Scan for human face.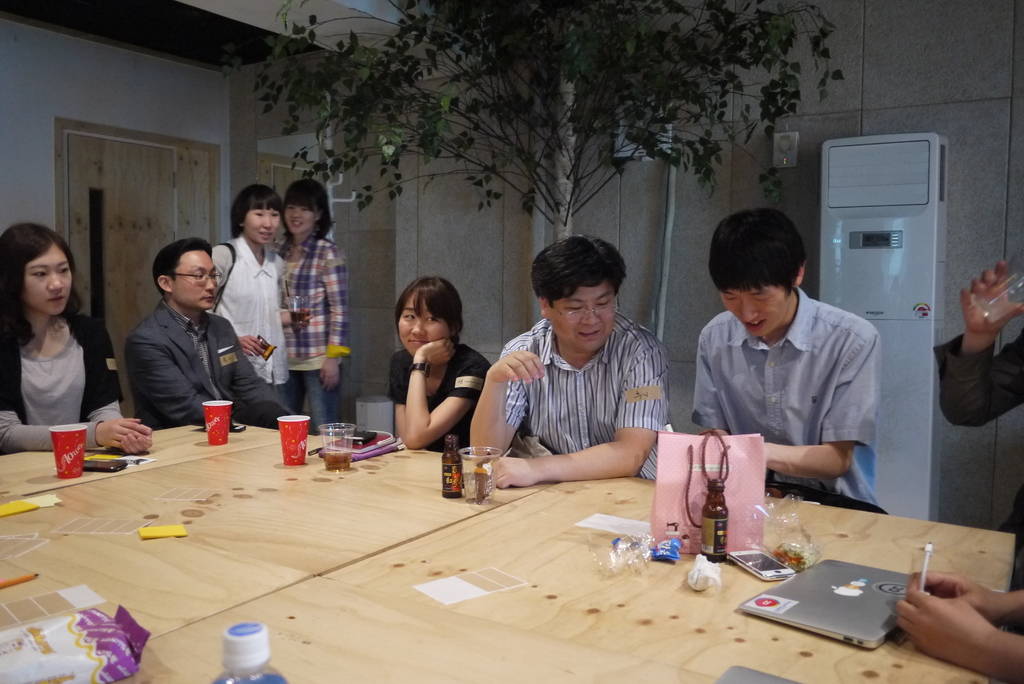
Scan result: 550, 283, 616, 348.
